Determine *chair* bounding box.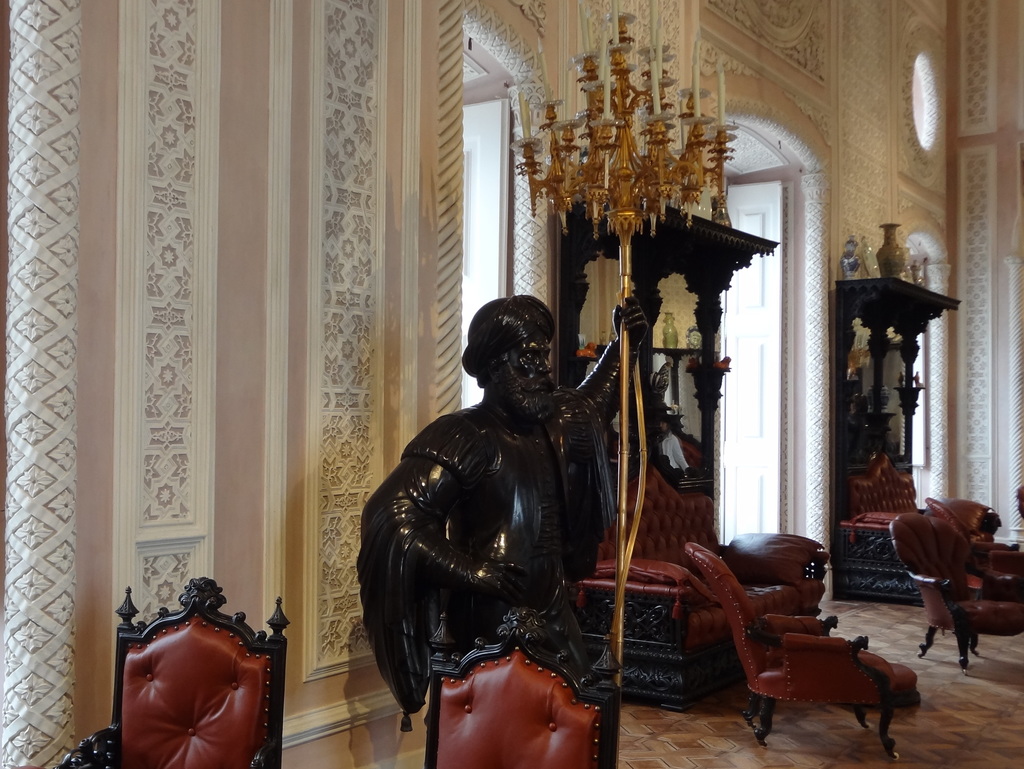
Determined: [923, 502, 1023, 570].
